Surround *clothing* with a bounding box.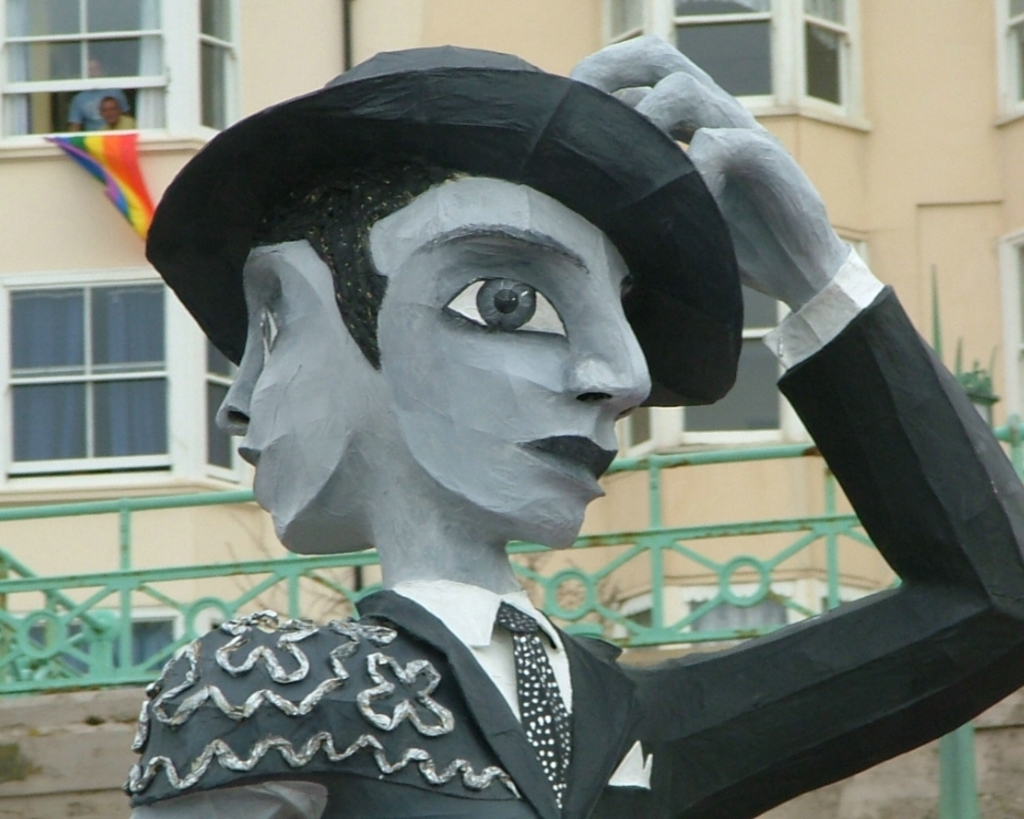
[70,84,127,130].
